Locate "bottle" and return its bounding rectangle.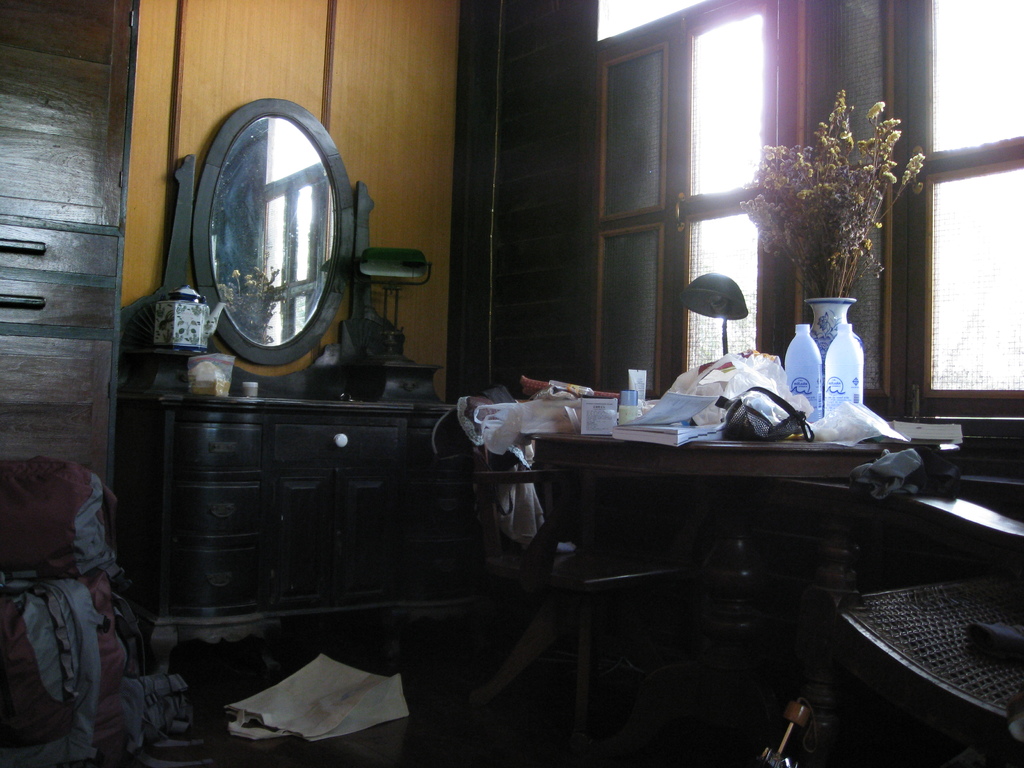
bbox=(782, 322, 823, 411).
